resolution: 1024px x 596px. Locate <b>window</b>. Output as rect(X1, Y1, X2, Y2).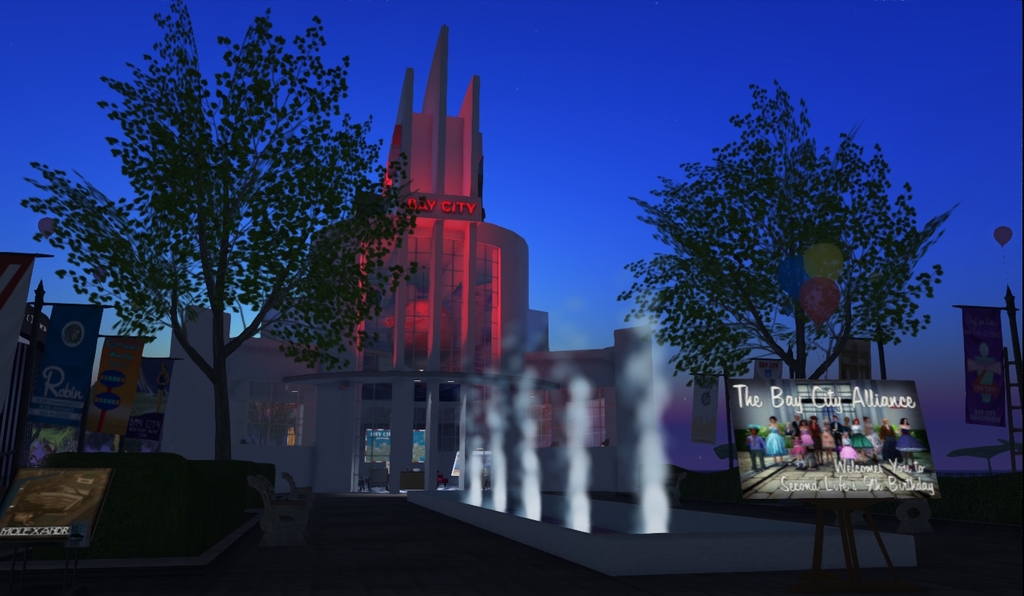
rect(562, 398, 605, 452).
